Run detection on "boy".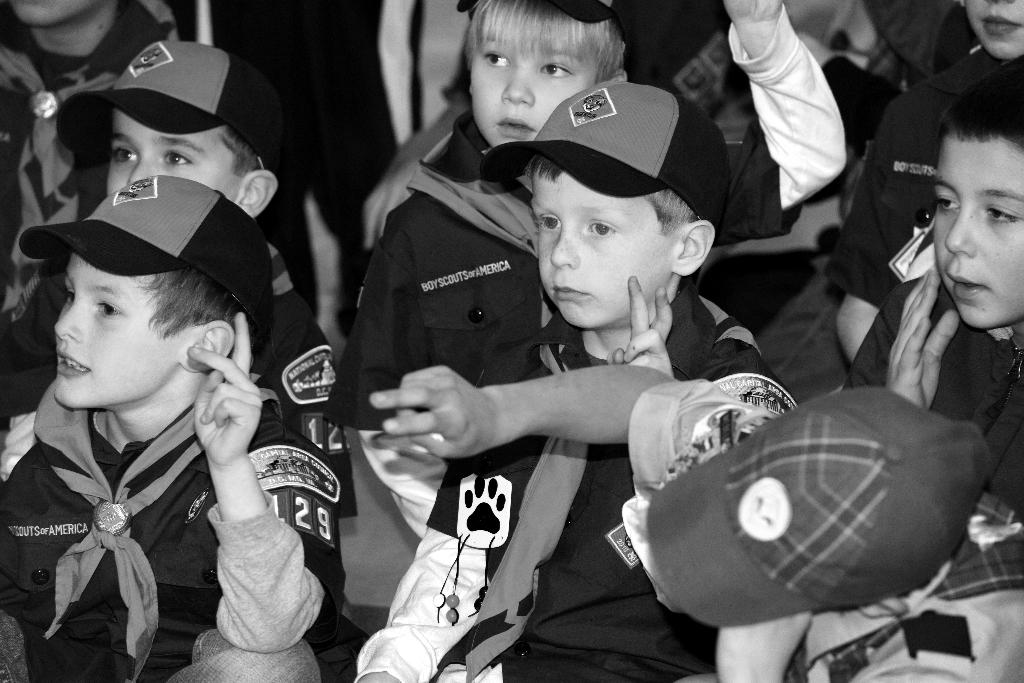
Result: 0,0,211,299.
